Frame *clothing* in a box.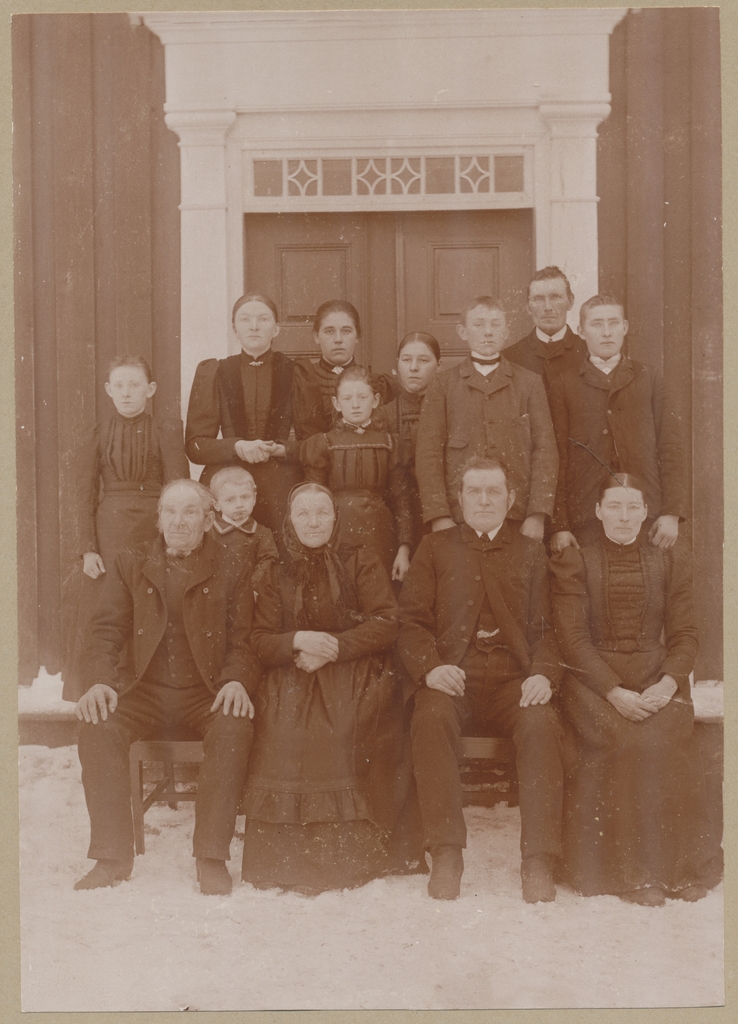
[x1=391, y1=525, x2=558, y2=865].
